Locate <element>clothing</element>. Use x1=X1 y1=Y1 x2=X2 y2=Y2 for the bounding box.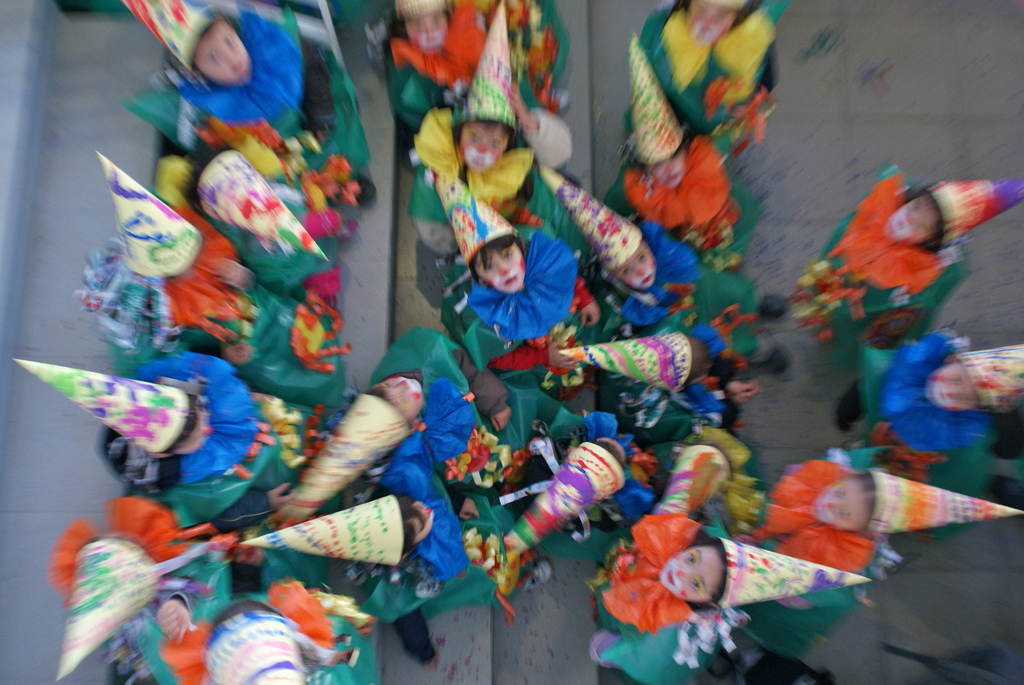
x1=136 y1=18 x2=321 y2=143.
